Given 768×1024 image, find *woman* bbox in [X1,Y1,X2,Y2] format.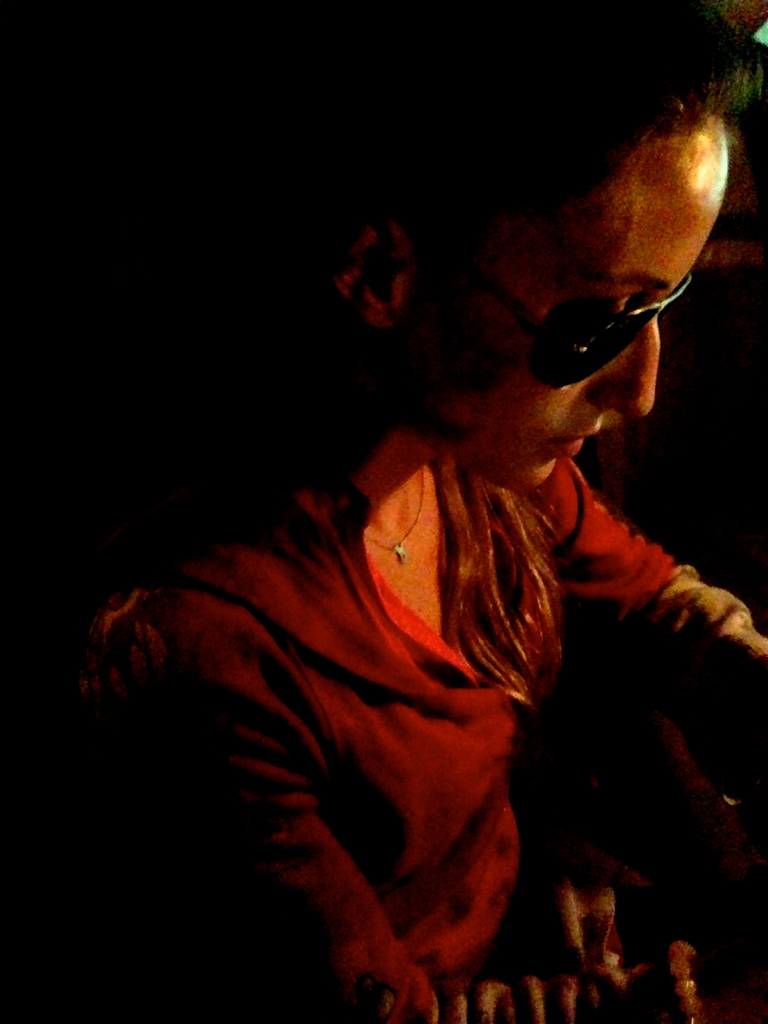
[92,31,758,968].
